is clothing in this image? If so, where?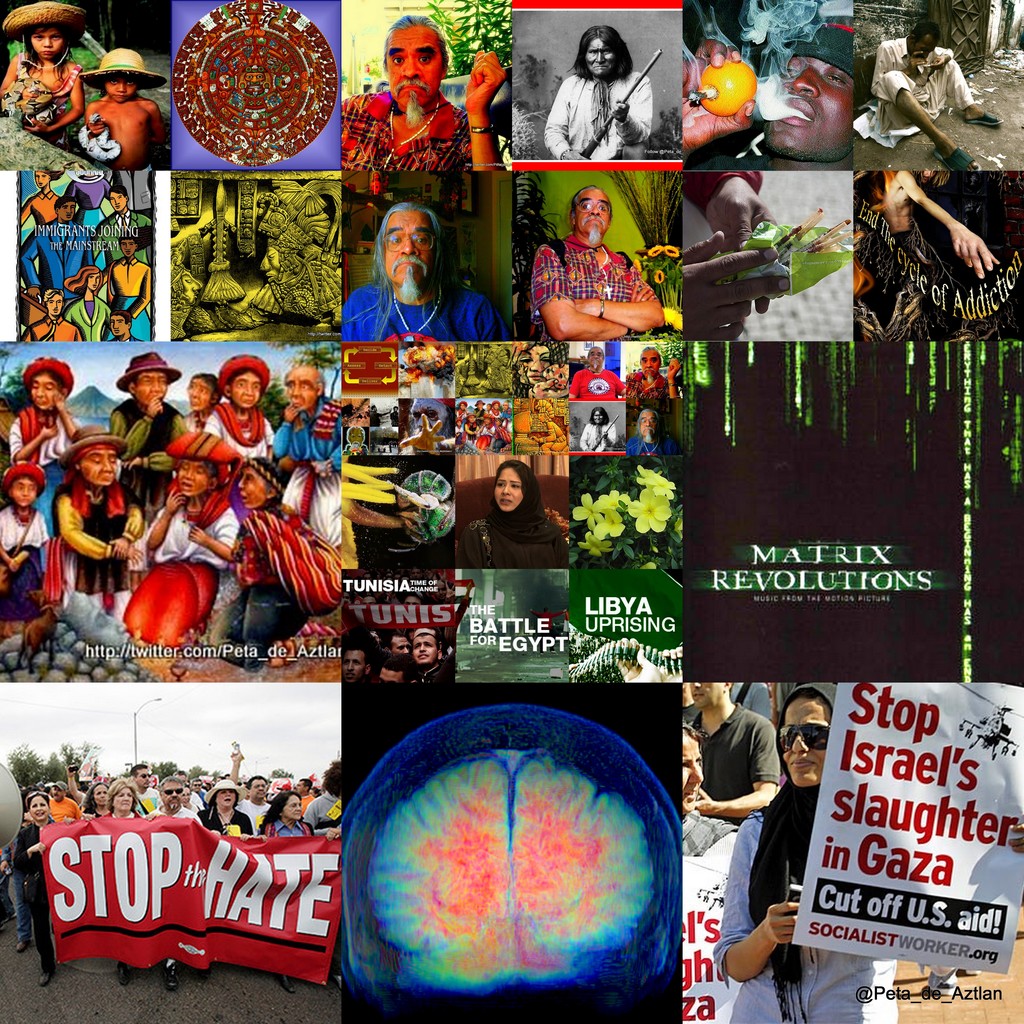
Yes, at x1=195 y1=398 x2=278 y2=465.
